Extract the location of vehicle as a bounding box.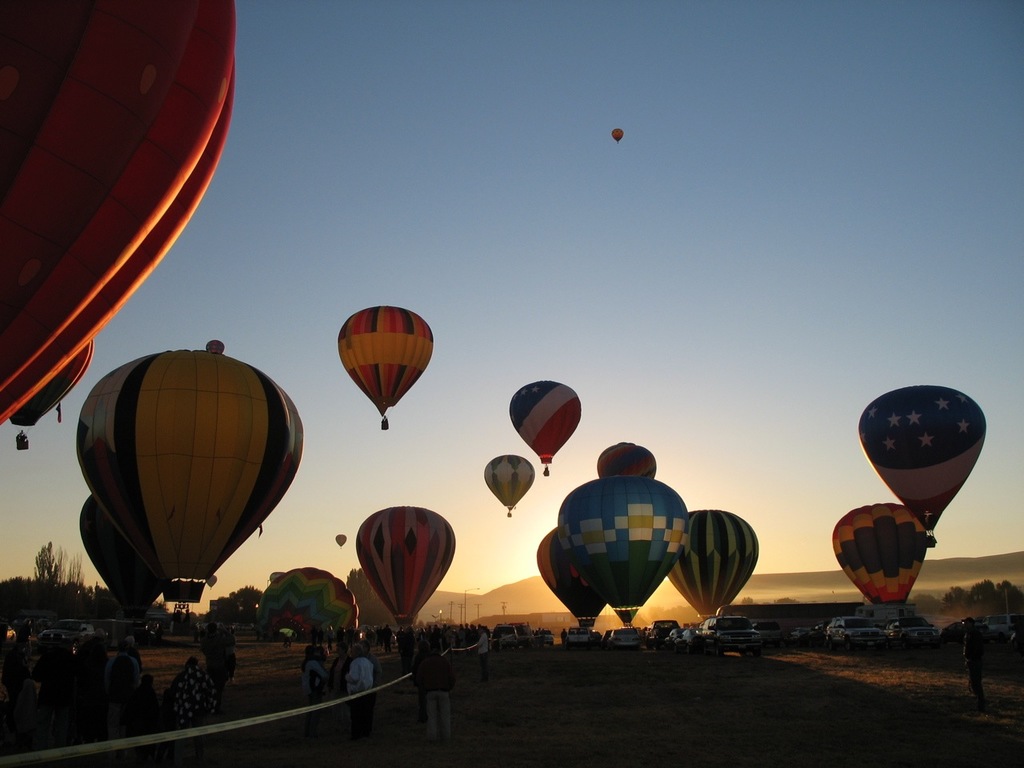
bbox=[826, 613, 890, 649].
